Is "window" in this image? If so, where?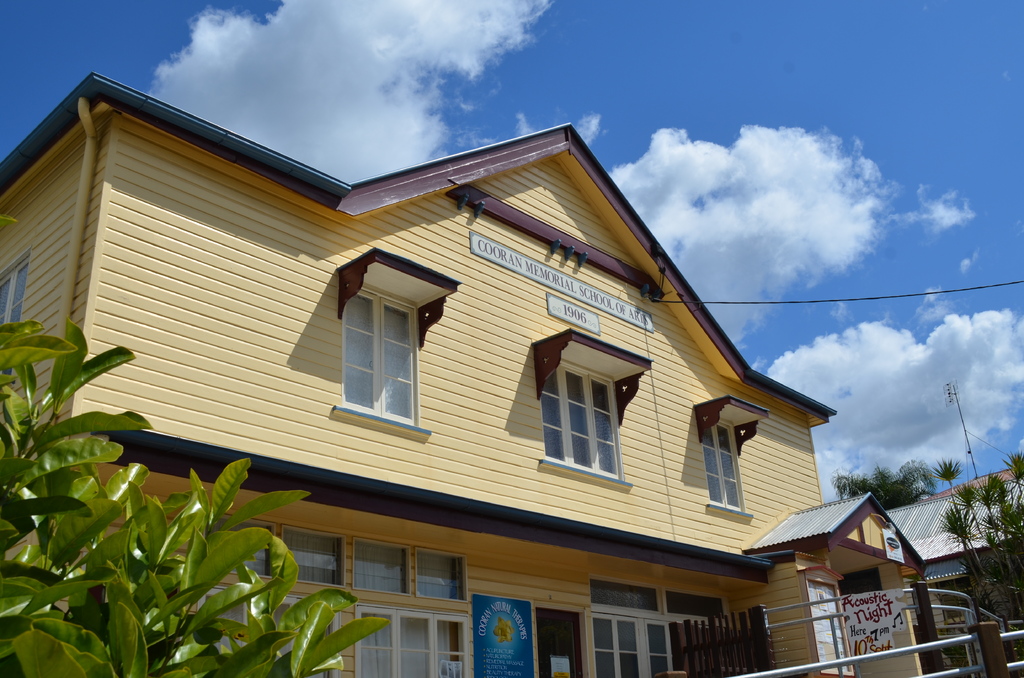
Yes, at box(528, 327, 655, 488).
